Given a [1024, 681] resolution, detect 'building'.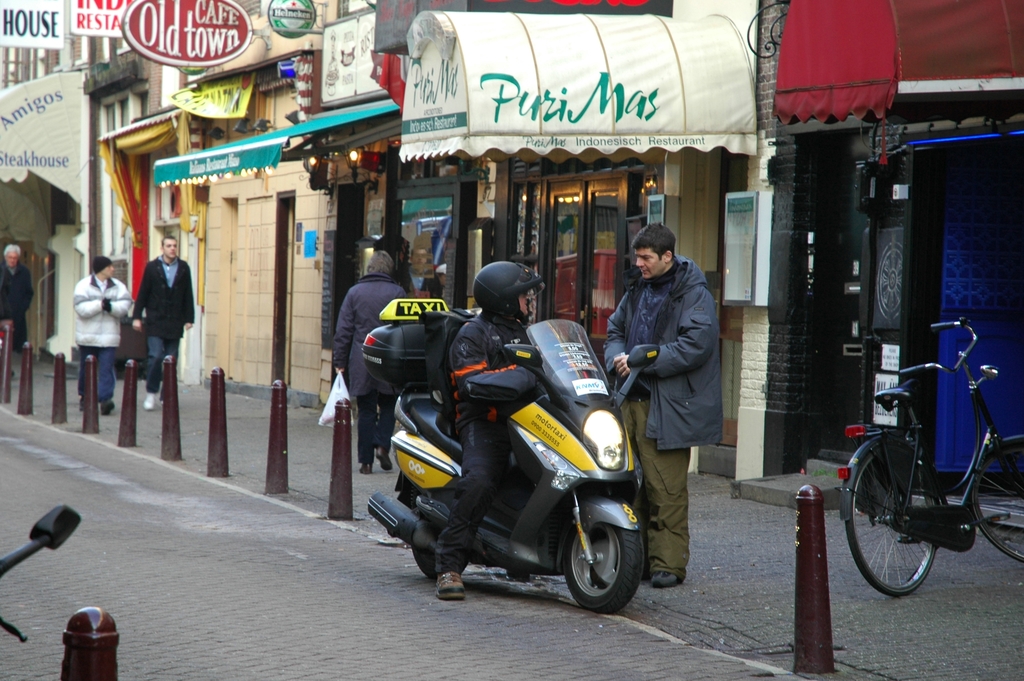
x1=149 y1=0 x2=342 y2=406.
